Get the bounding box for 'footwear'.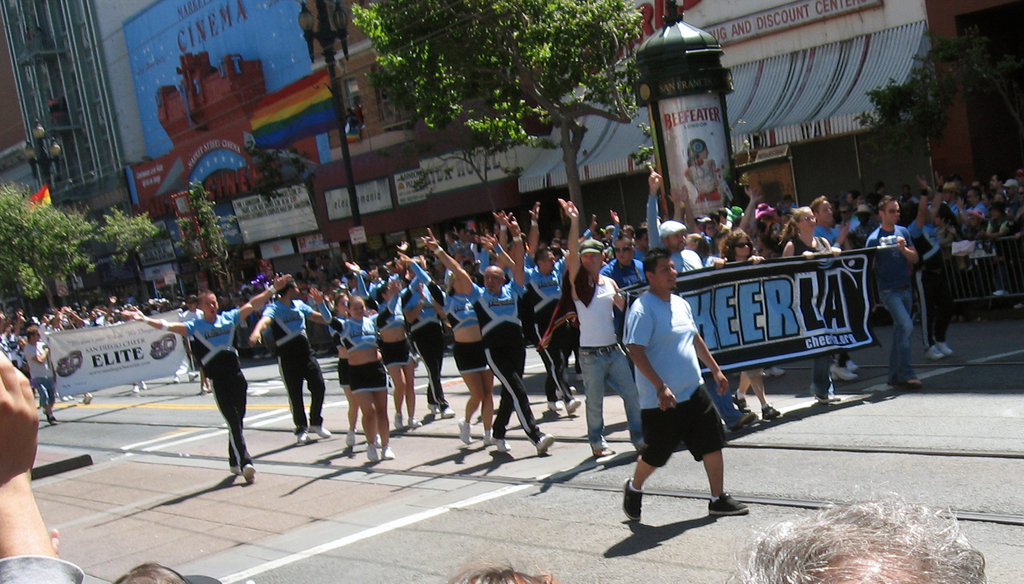
Rect(537, 433, 554, 452).
